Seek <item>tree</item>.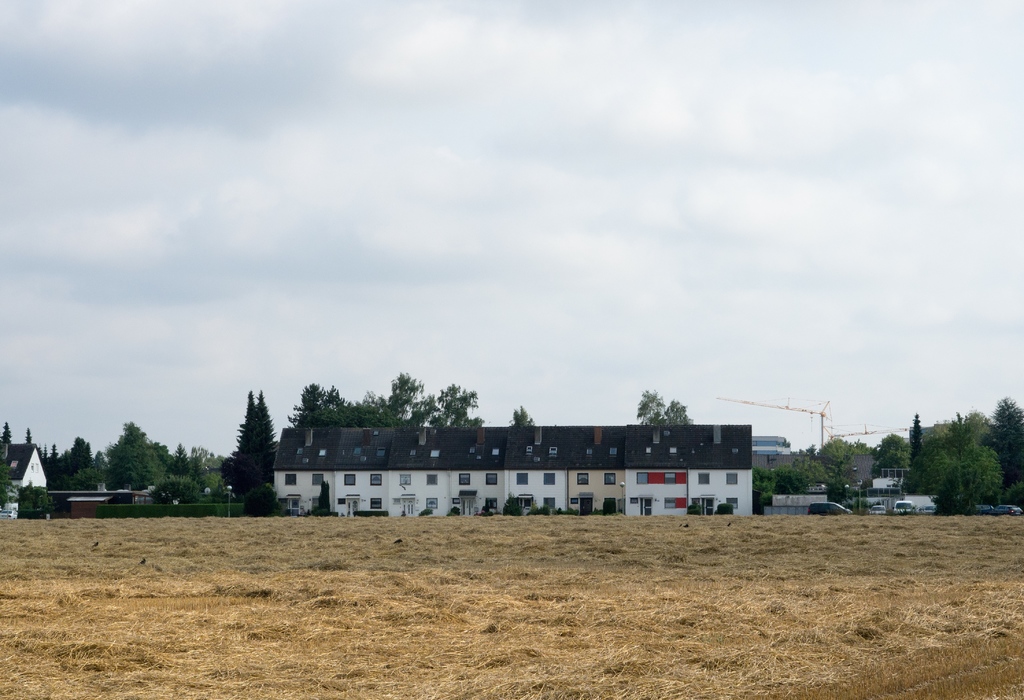
bbox=[632, 387, 695, 430].
